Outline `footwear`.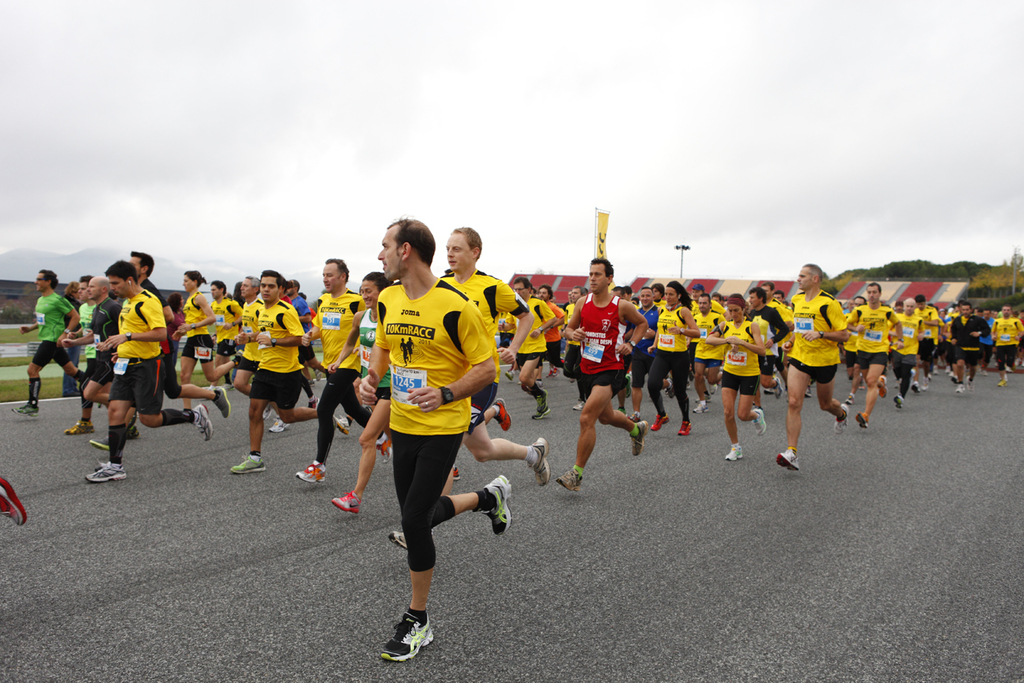
Outline: <bbox>768, 377, 788, 397</bbox>.
